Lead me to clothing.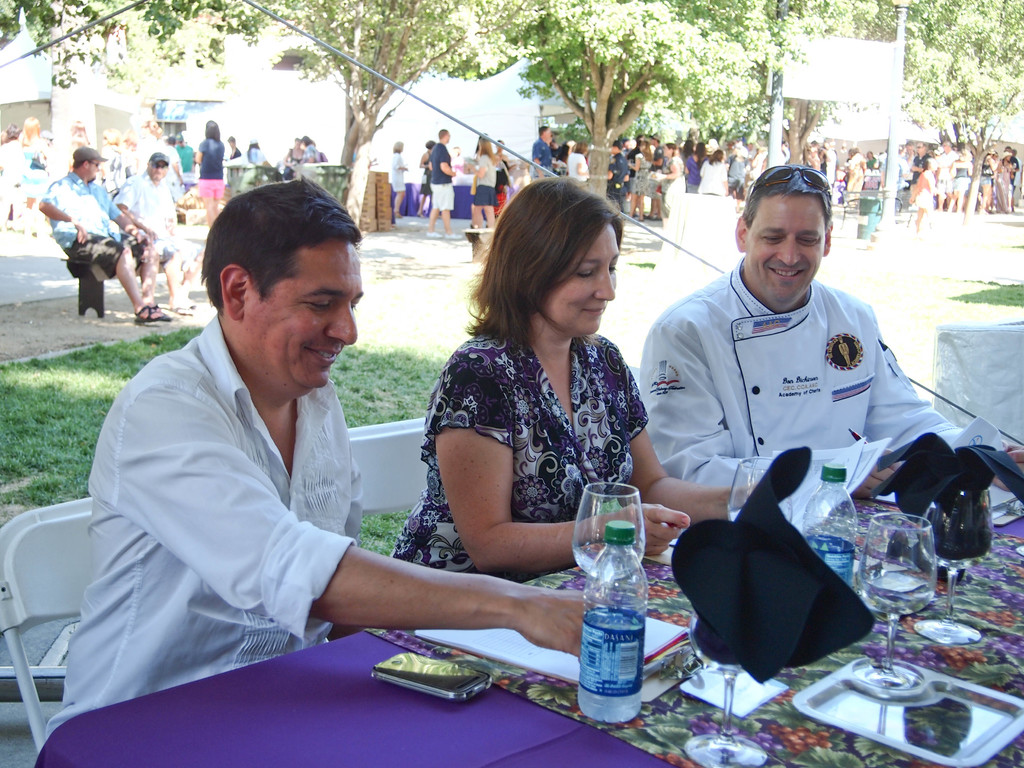
Lead to BBox(394, 327, 641, 616).
